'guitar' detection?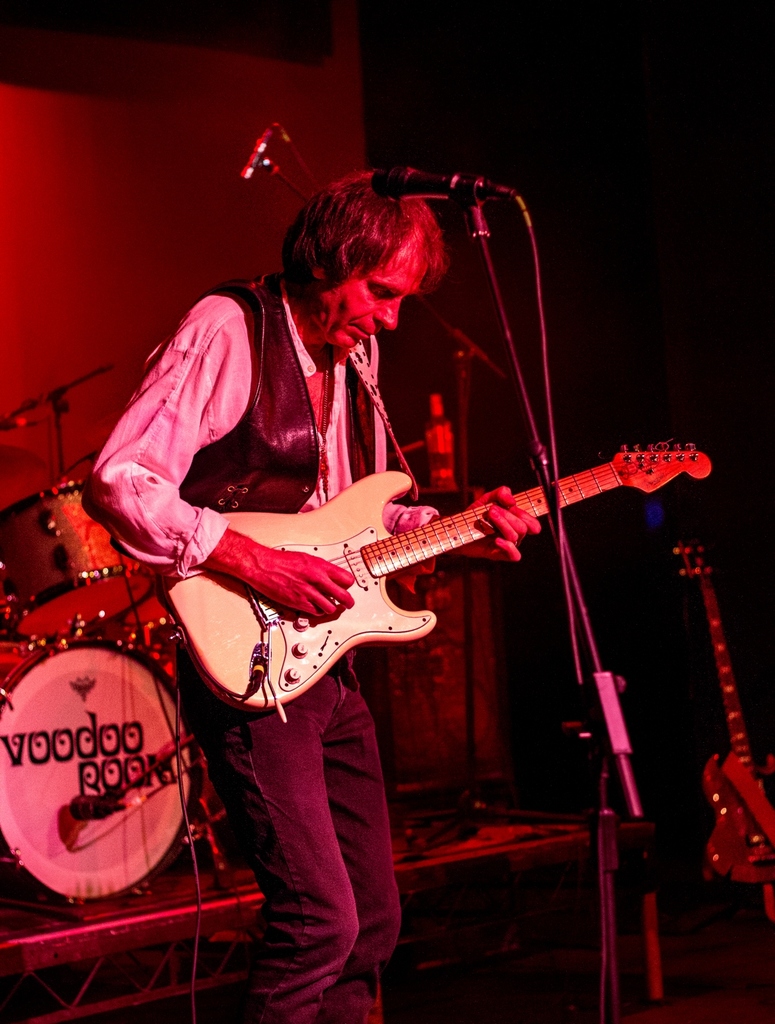
select_region(146, 461, 715, 714)
